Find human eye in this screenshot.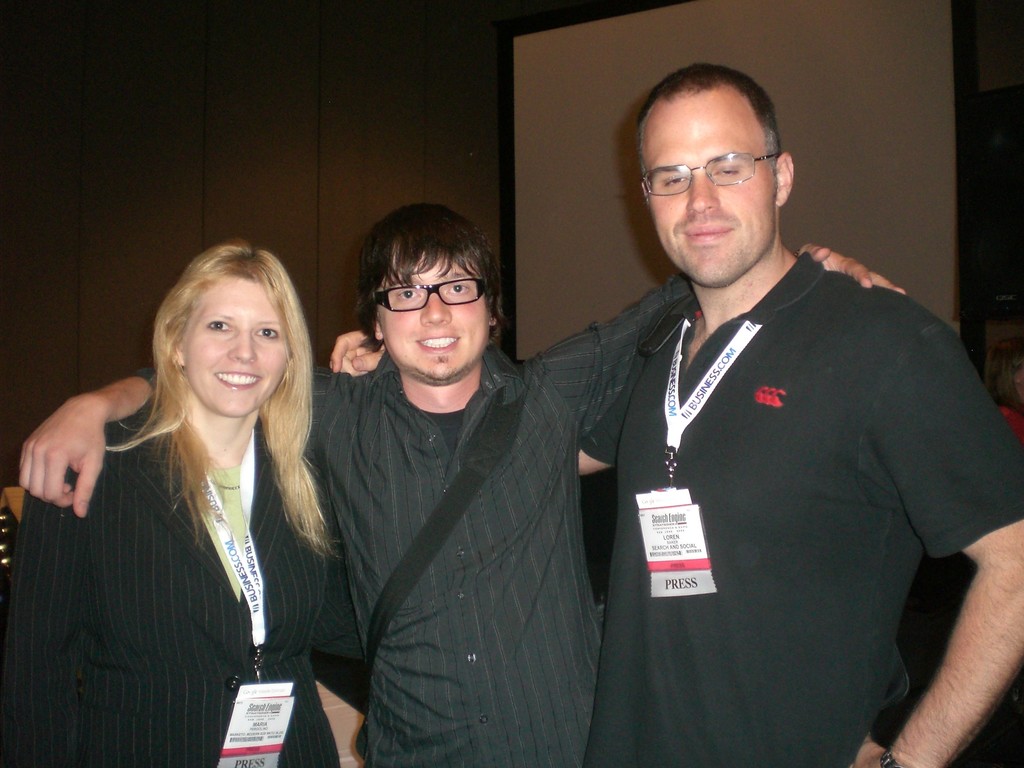
The bounding box for human eye is locate(253, 324, 279, 340).
